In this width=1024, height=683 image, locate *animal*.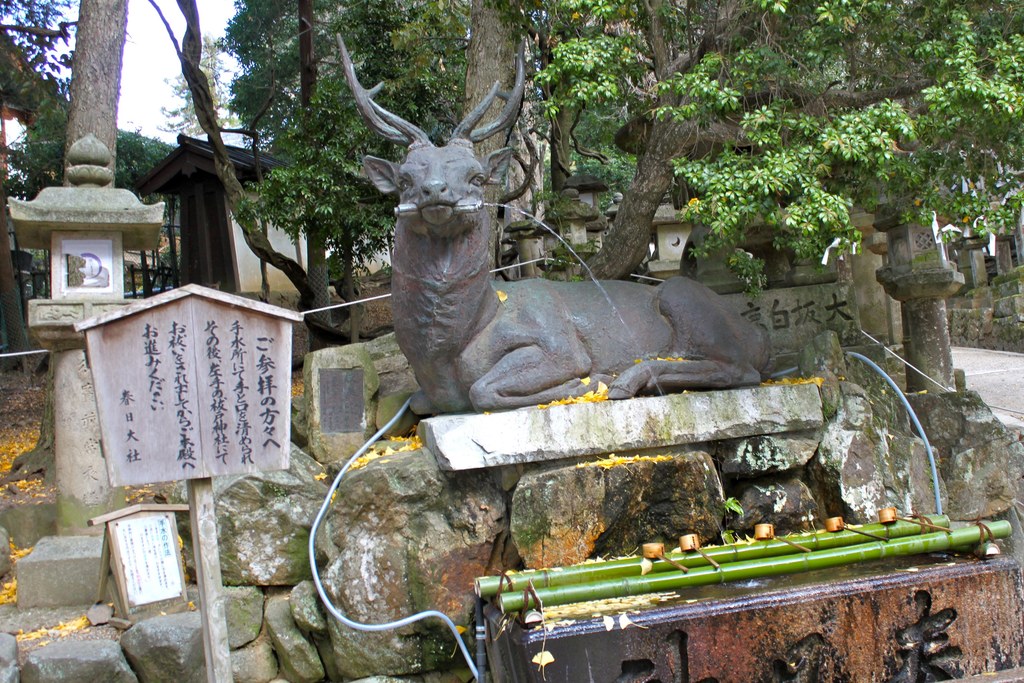
Bounding box: x1=334, y1=30, x2=784, y2=418.
